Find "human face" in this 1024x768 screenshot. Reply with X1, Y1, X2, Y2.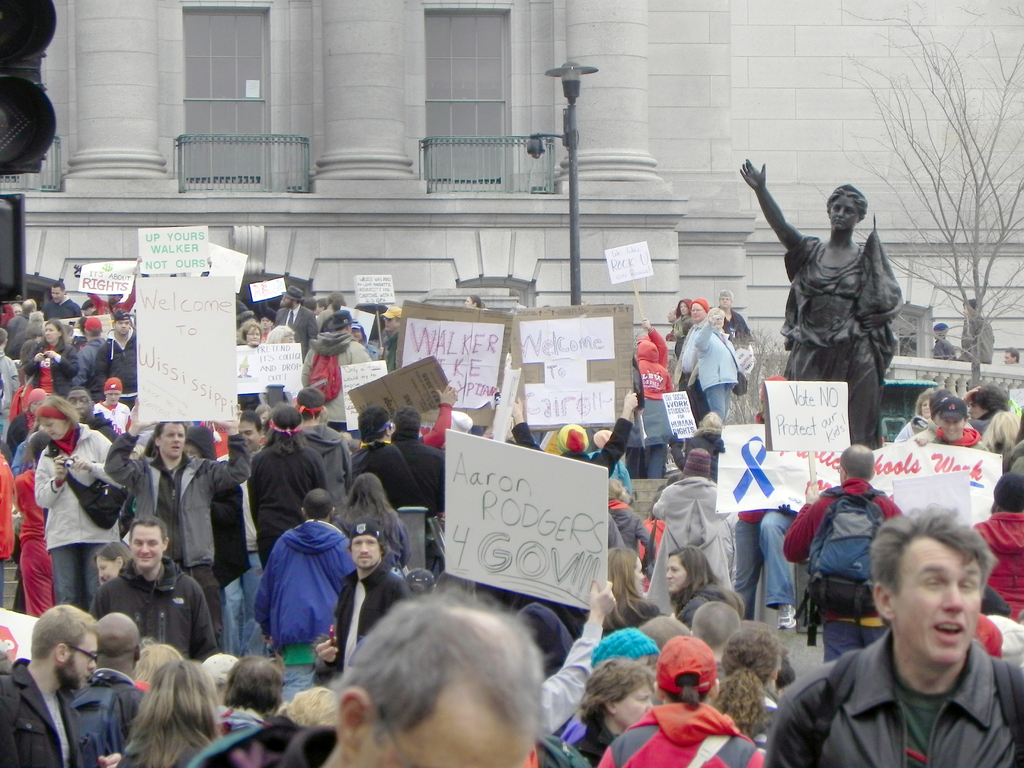
38, 417, 62, 440.
